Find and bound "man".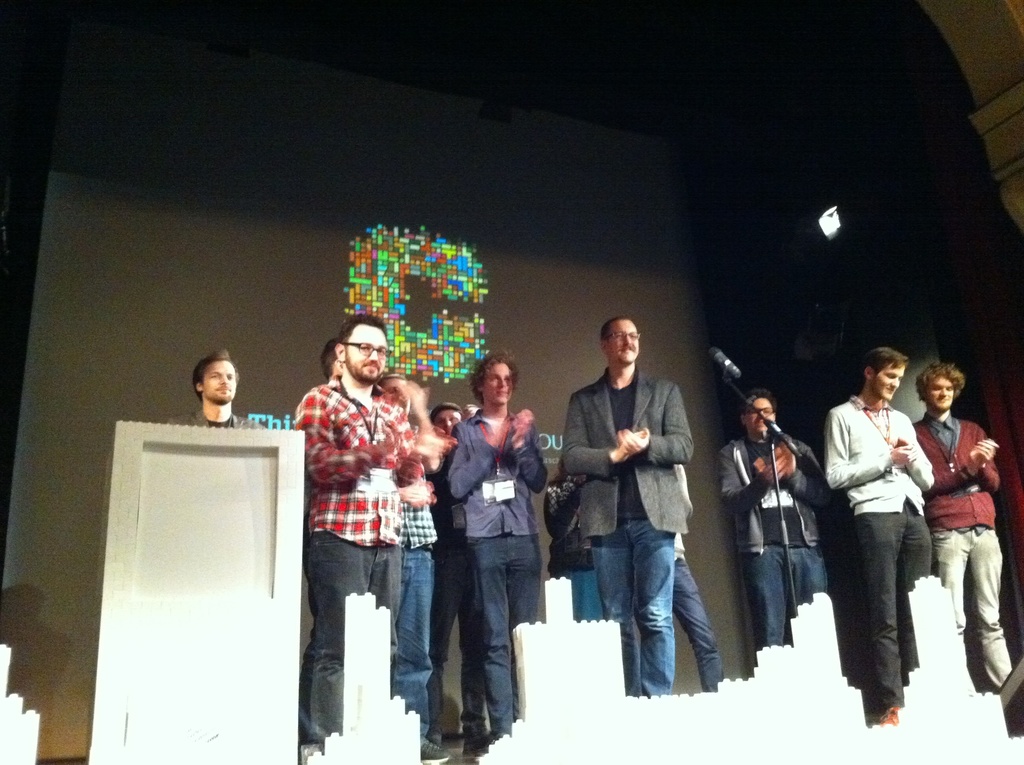
Bound: (x1=427, y1=397, x2=504, y2=757).
